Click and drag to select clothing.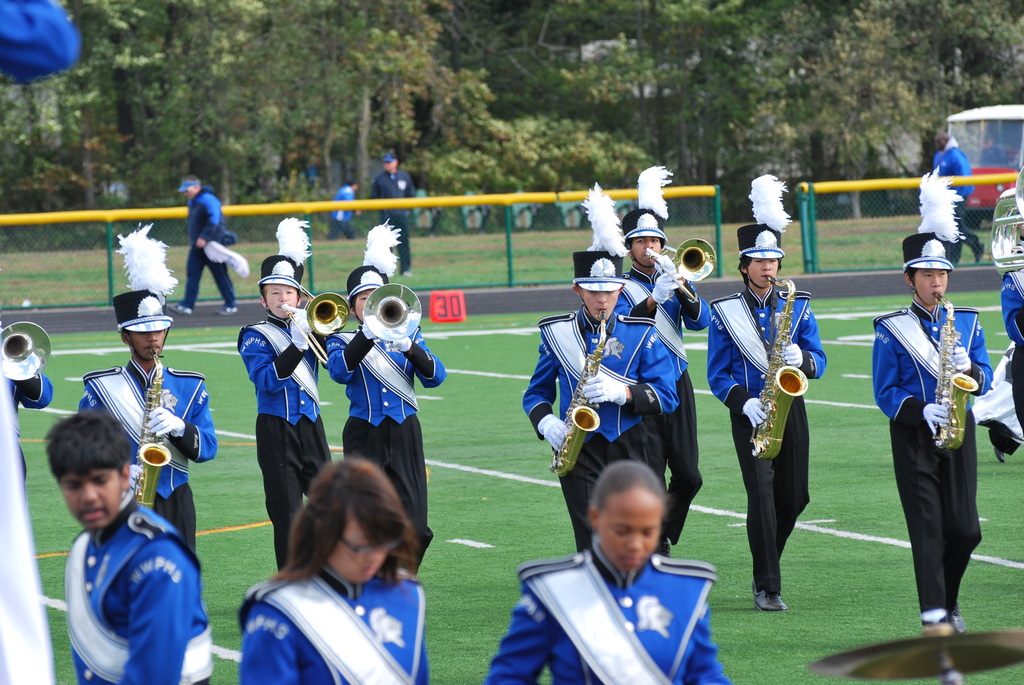
Selection: <region>613, 262, 708, 542</region>.
